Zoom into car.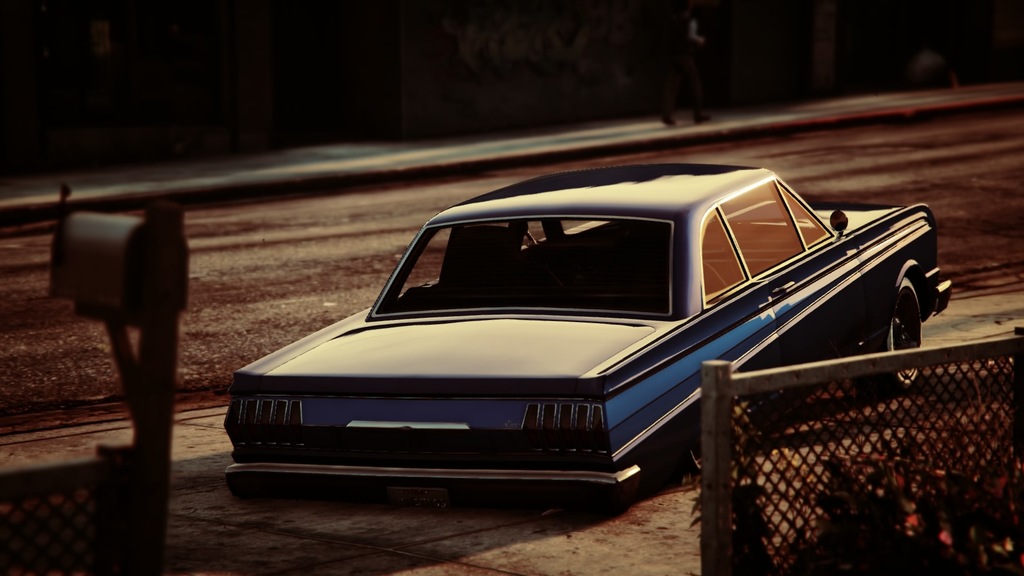
Zoom target: rect(225, 167, 956, 502).
